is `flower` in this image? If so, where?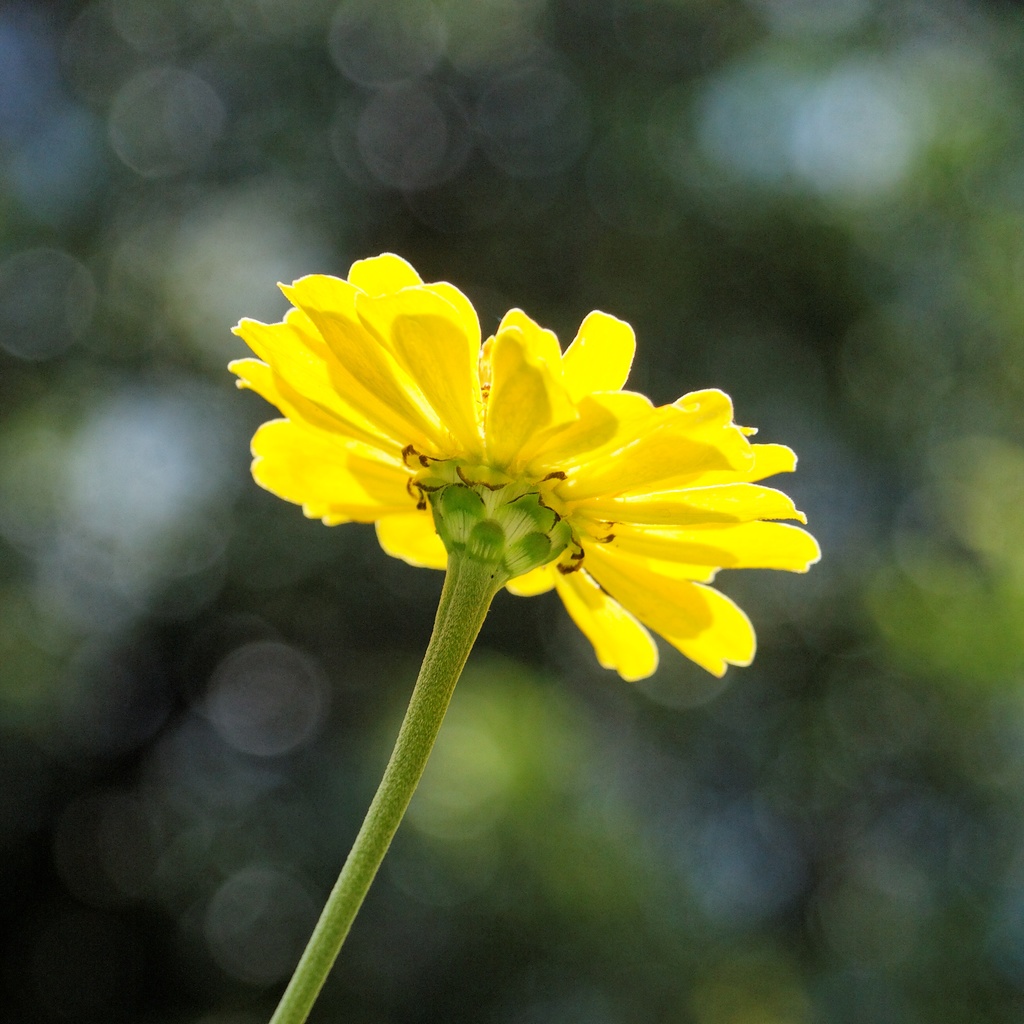
Yes, at x1=232, y1=273, x2=791, y2=698.
